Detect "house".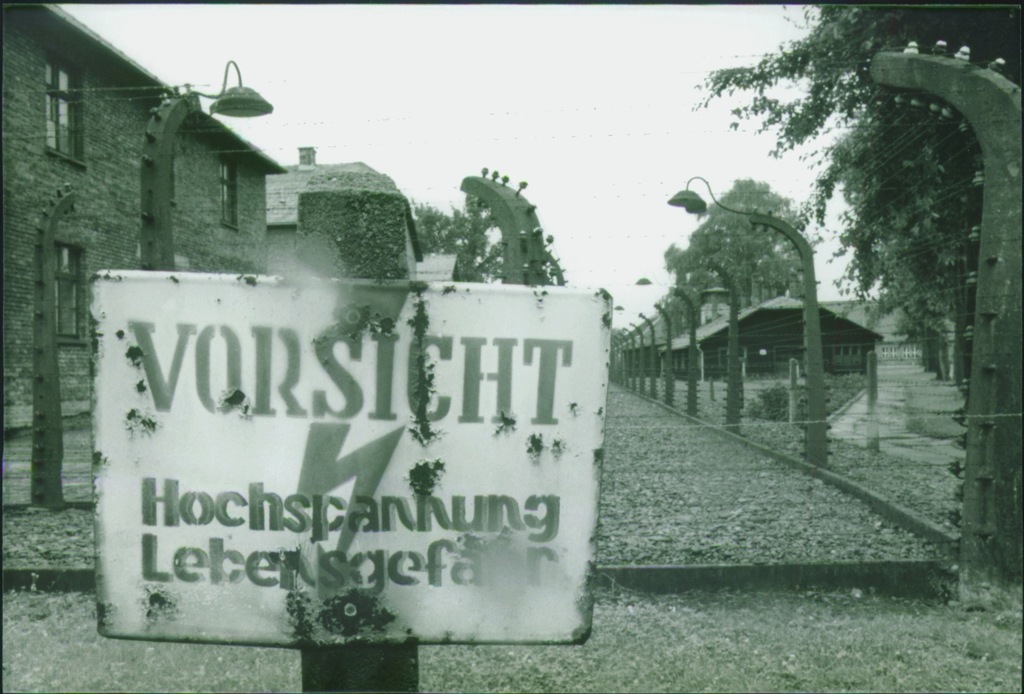
Detected at [left=626, top=289, right=881, bottom=388].
